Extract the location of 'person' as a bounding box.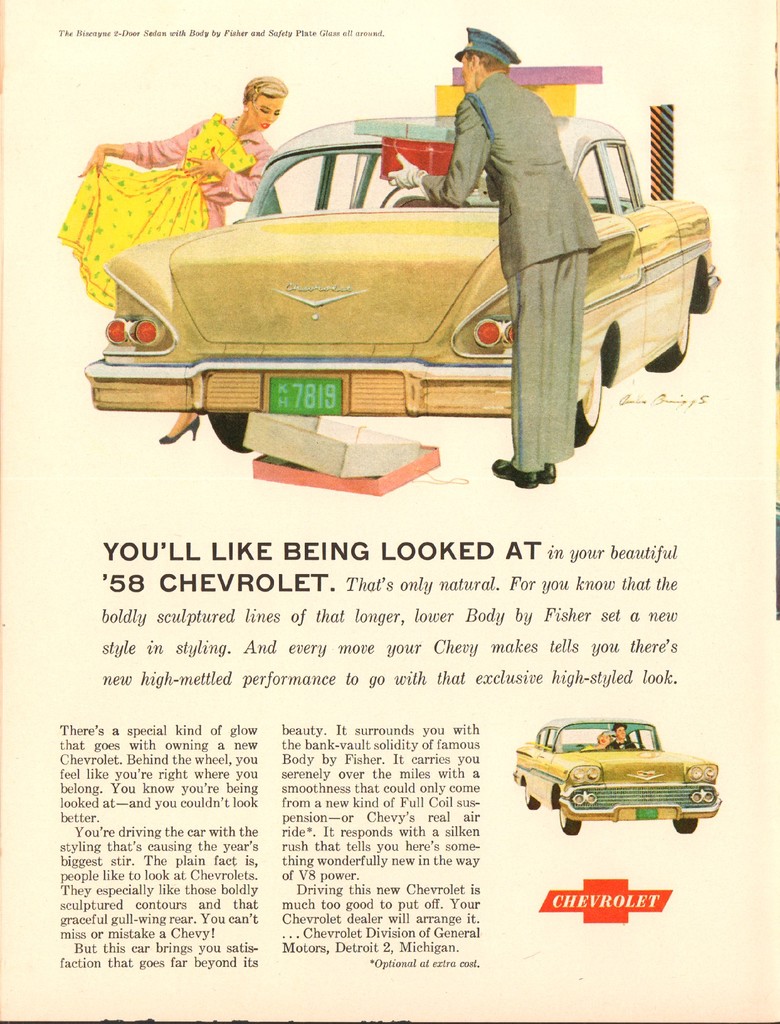
<bbox>387, 29, 598, 489</bbox>.
